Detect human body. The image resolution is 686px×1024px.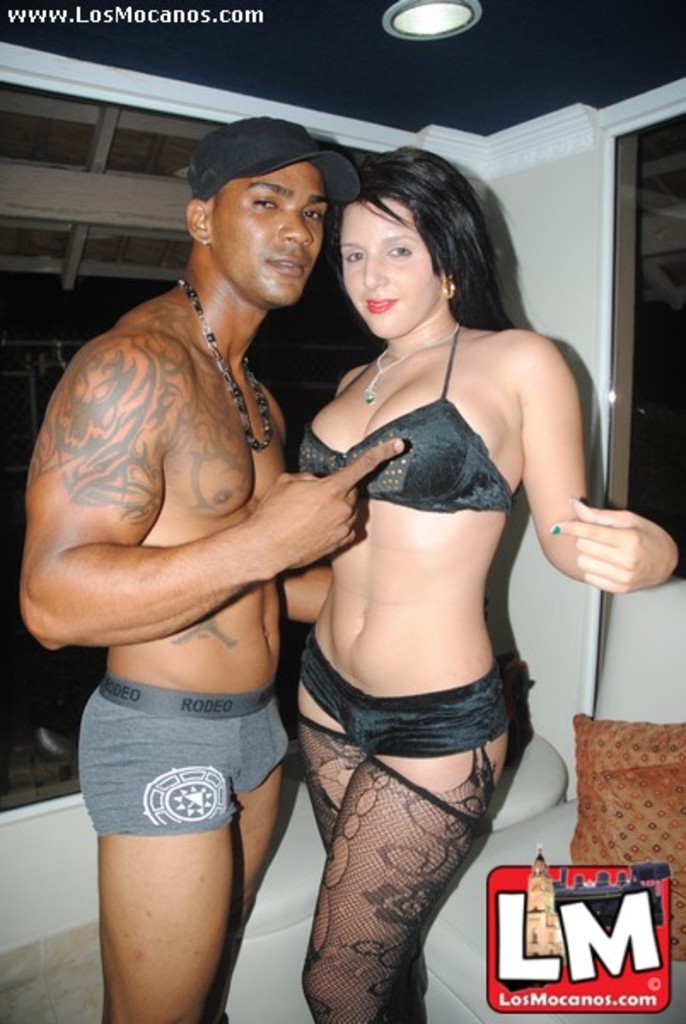
crop(283, 314, 515, 514).
